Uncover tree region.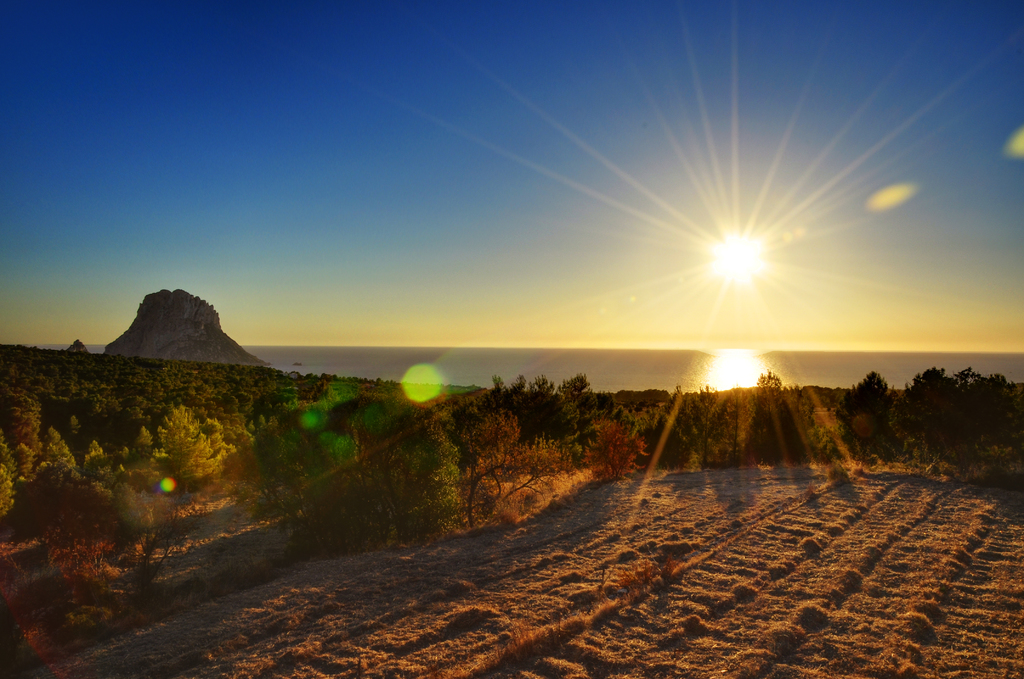
Uncovered: [left=0, top=405, right=104, bottom=510].
